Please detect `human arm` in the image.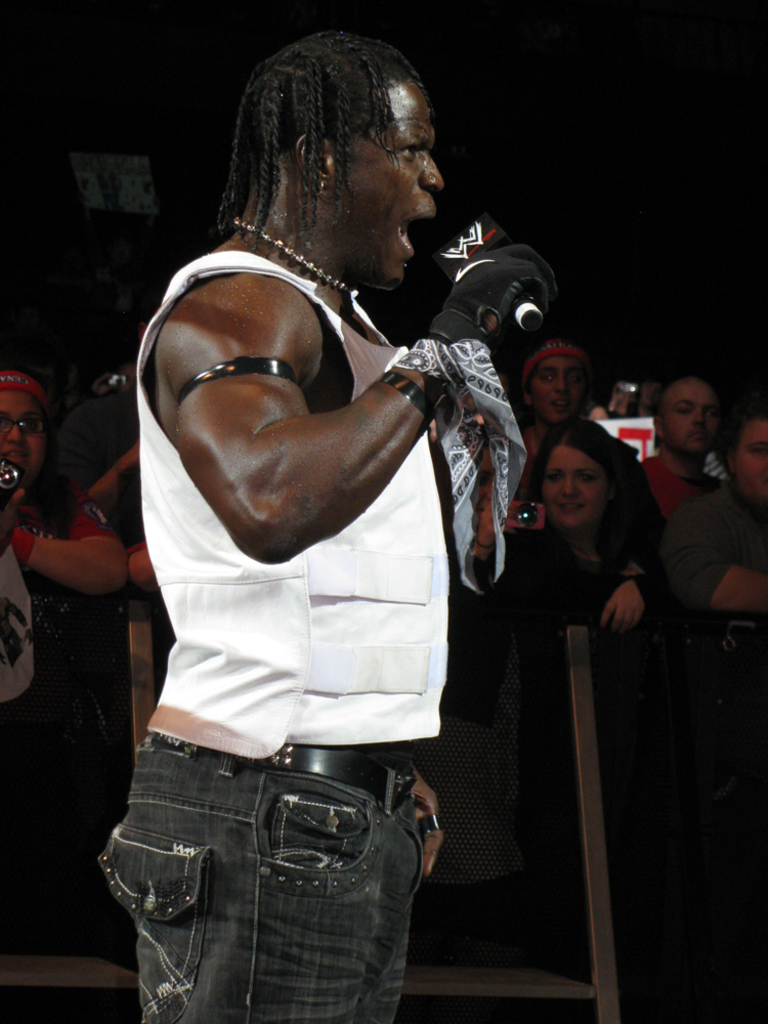
rect(653, 496, 767, 616).
